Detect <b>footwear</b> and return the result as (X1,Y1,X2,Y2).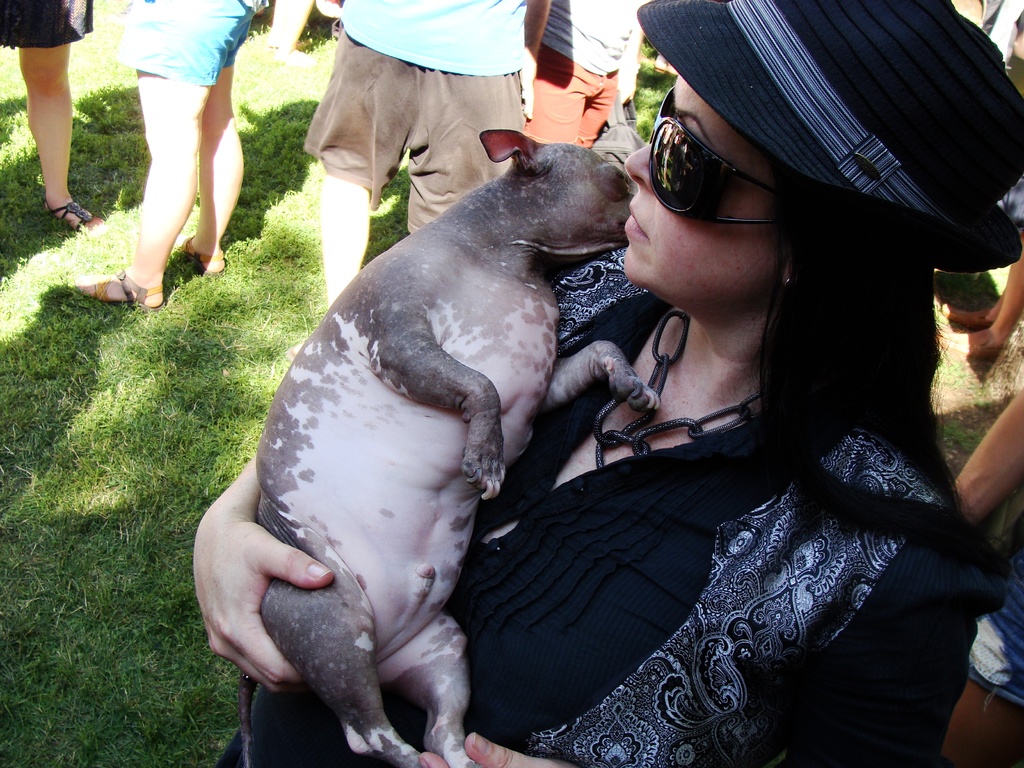
(173,230,234,280).
